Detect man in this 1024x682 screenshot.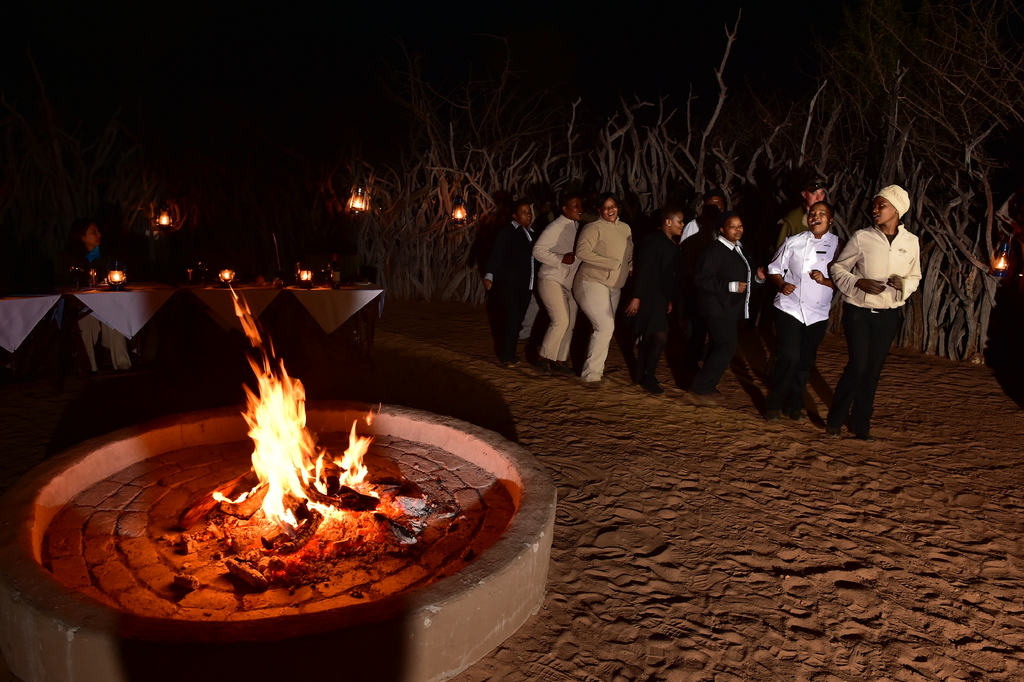
Detection: 770/181/828/247.
